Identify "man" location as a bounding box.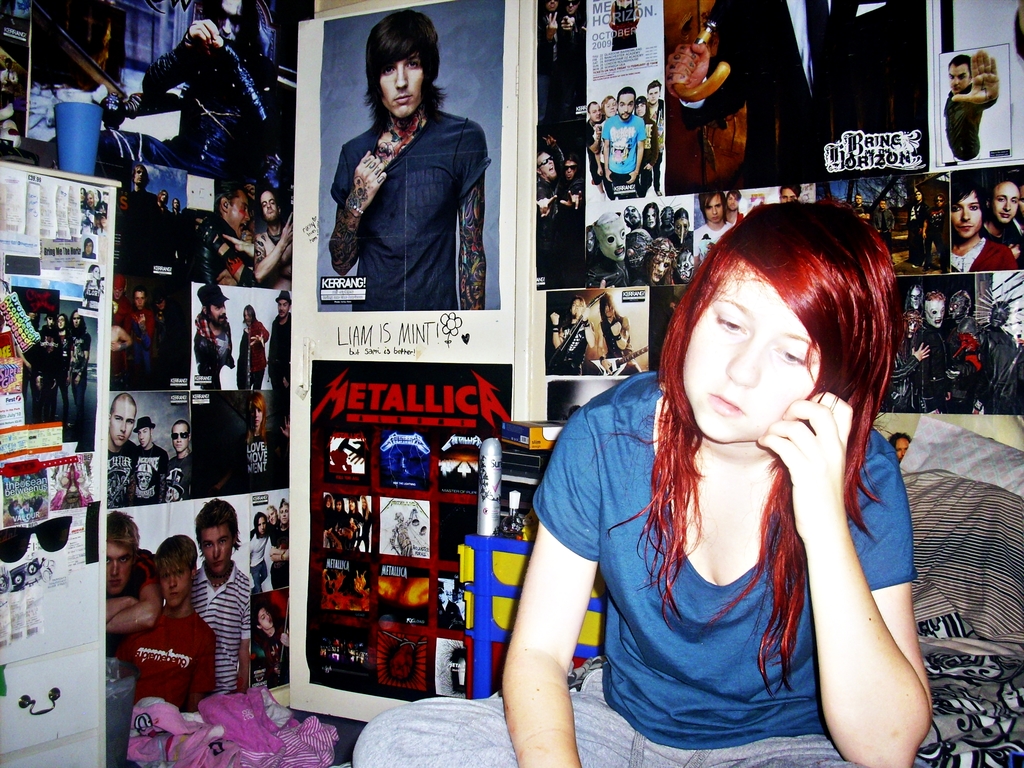
box=[548, 294, 599, 375].
